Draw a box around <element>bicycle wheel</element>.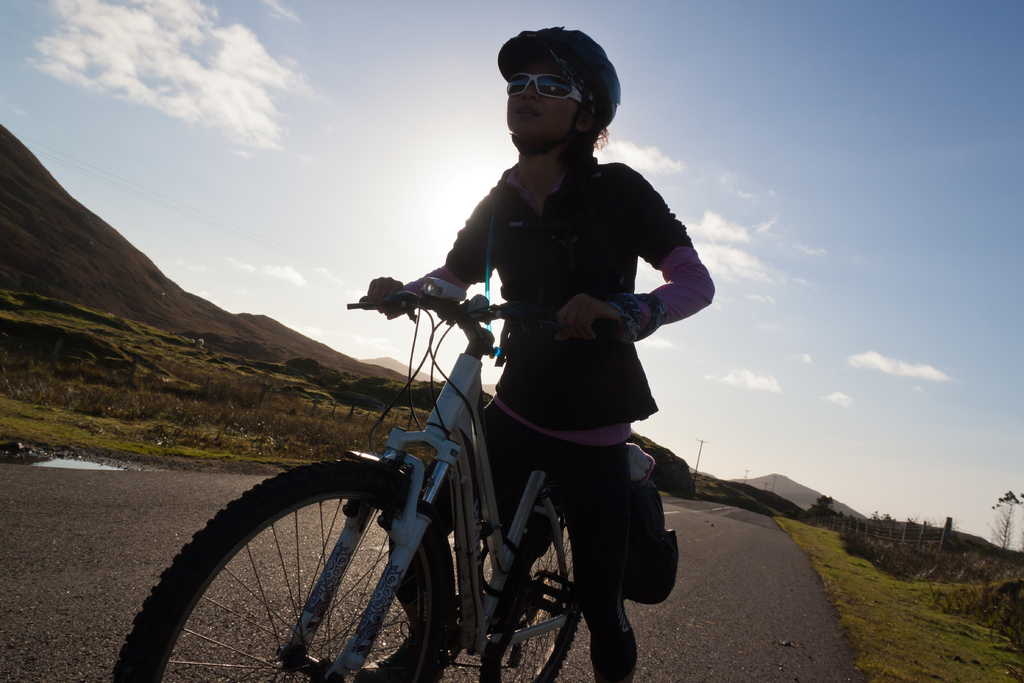
x1=111 y1=457 x2=455 y2=682.
